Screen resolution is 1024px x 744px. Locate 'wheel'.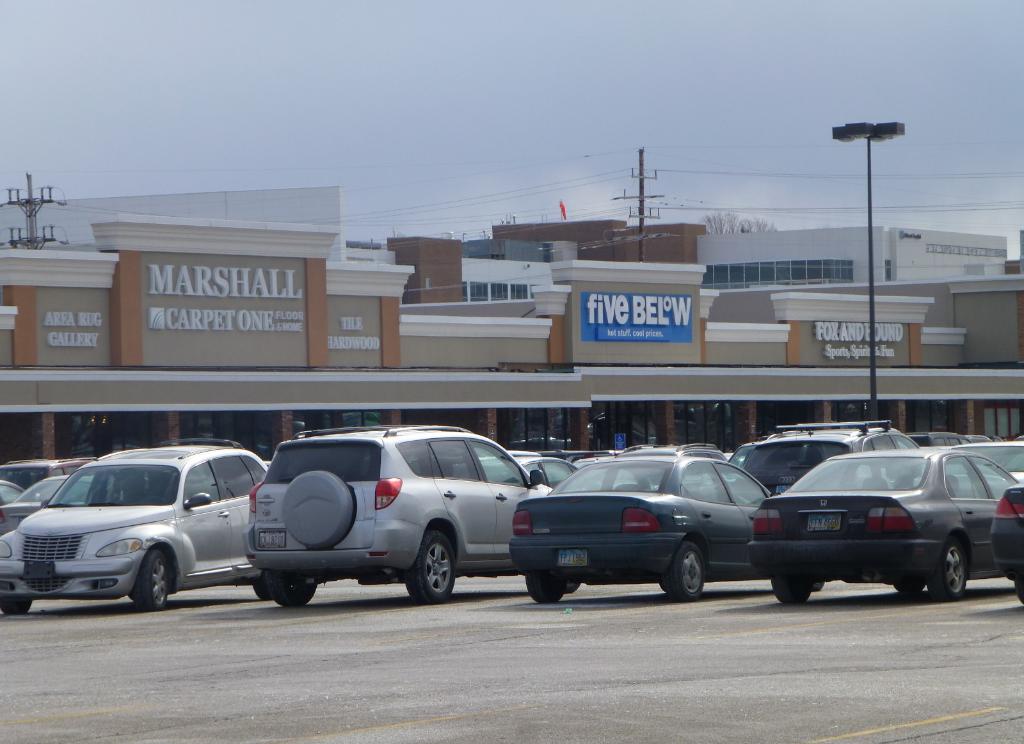
rect(767, 574, 814, 601).
